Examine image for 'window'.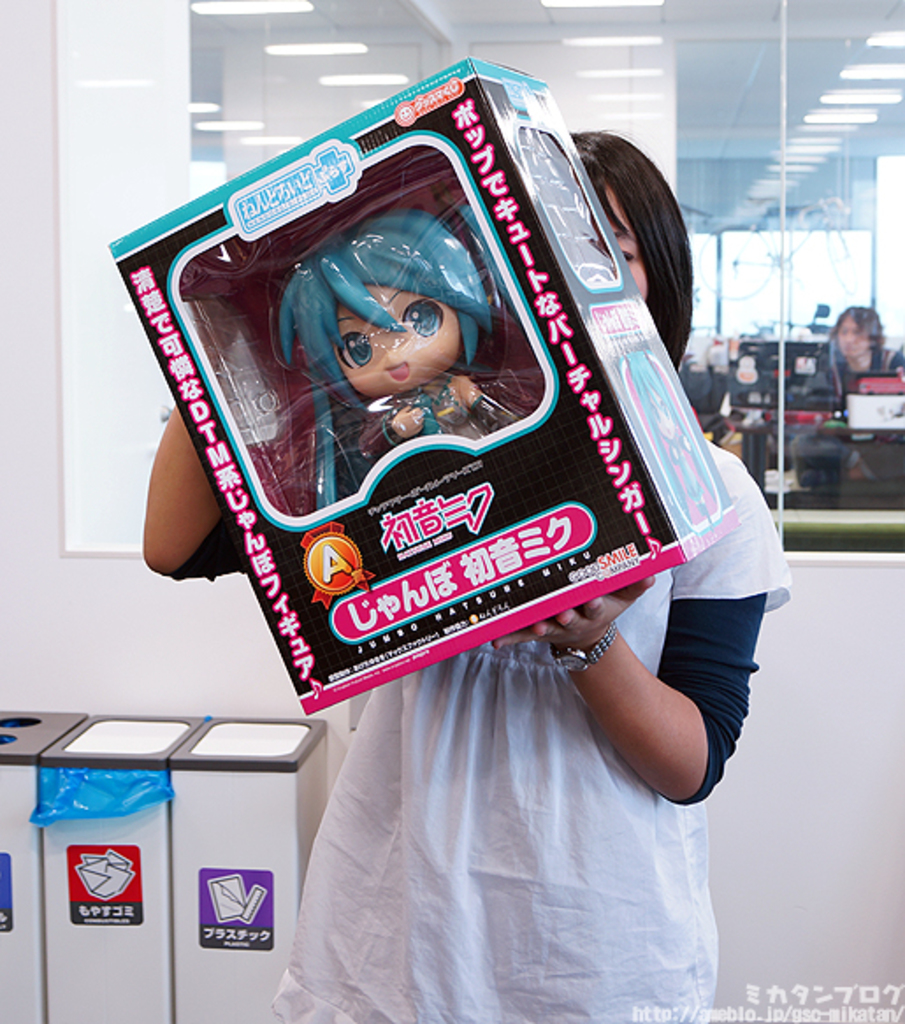
Examination result: detection(44, 0, 903, 564).
